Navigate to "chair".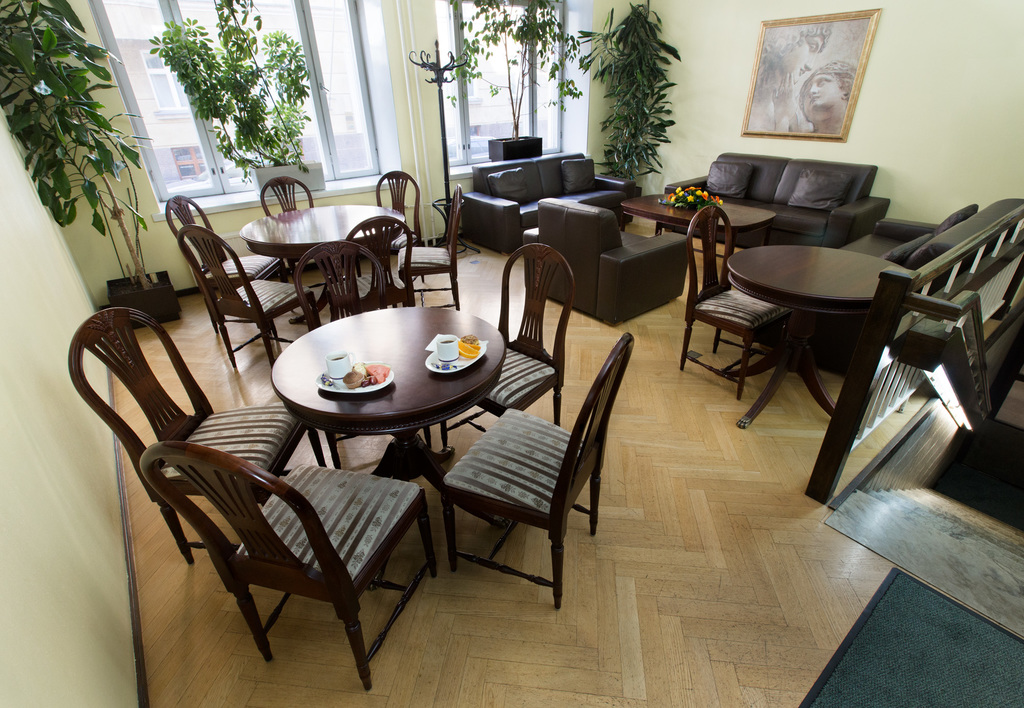
Navigation target: x1=394, y1=186, x2=459, y2=301.
